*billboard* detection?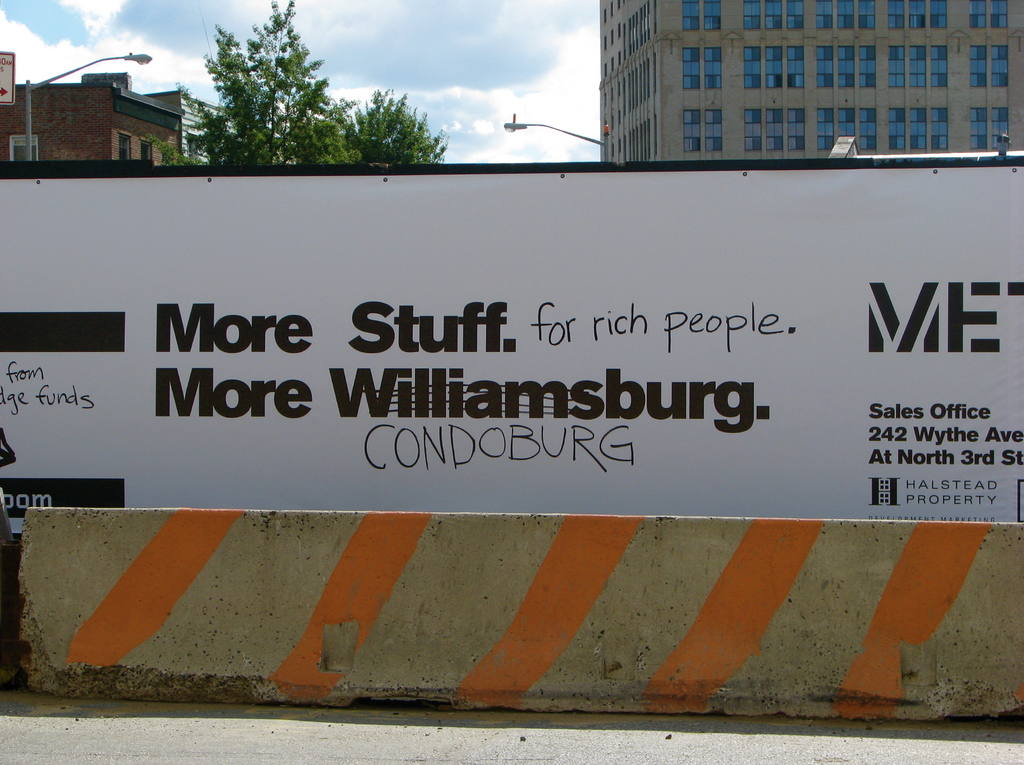
BBox(17, 146, 969, 515)
